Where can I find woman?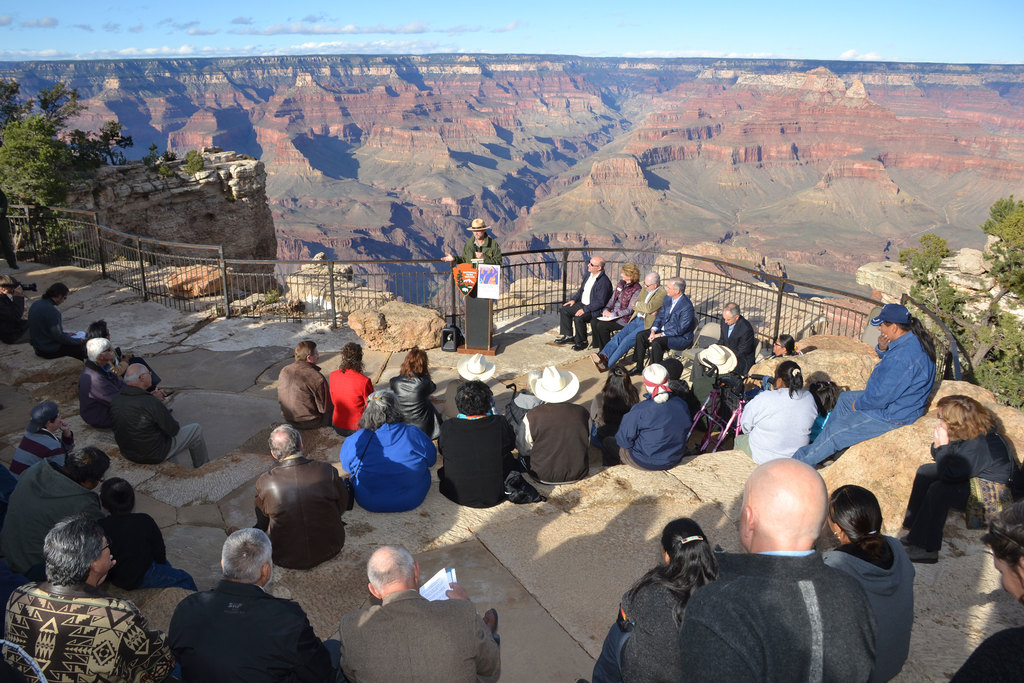
You can find it at bbox=(886, 394, 1023, 555).
